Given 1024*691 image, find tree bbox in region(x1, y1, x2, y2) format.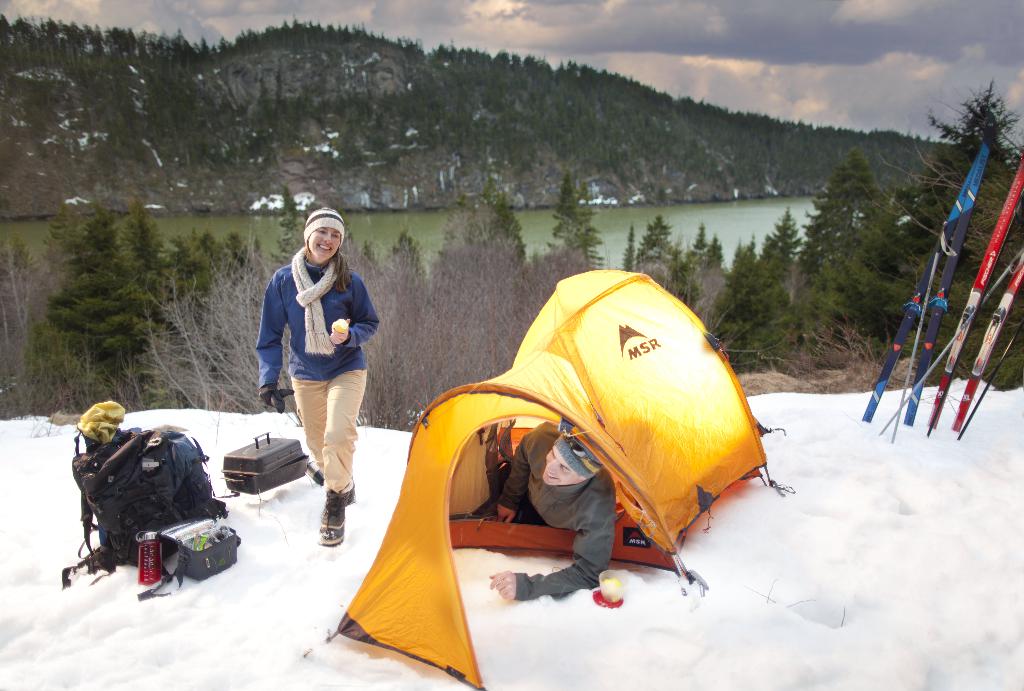
region(678, 213, 732, 276).
